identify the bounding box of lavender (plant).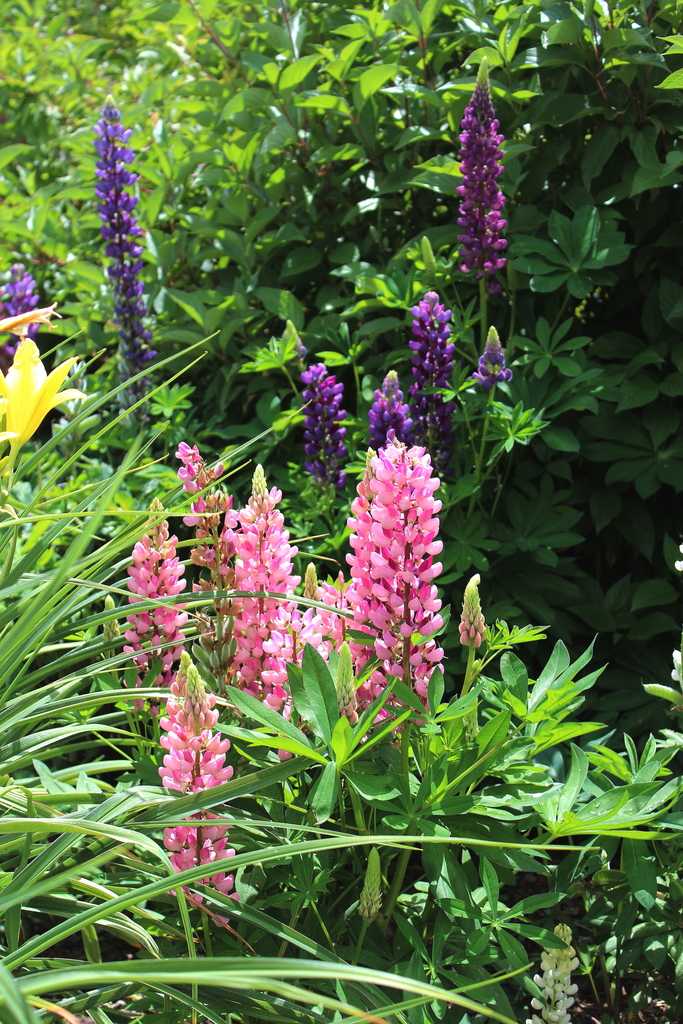
Rect(209, 461, 297, 703).
